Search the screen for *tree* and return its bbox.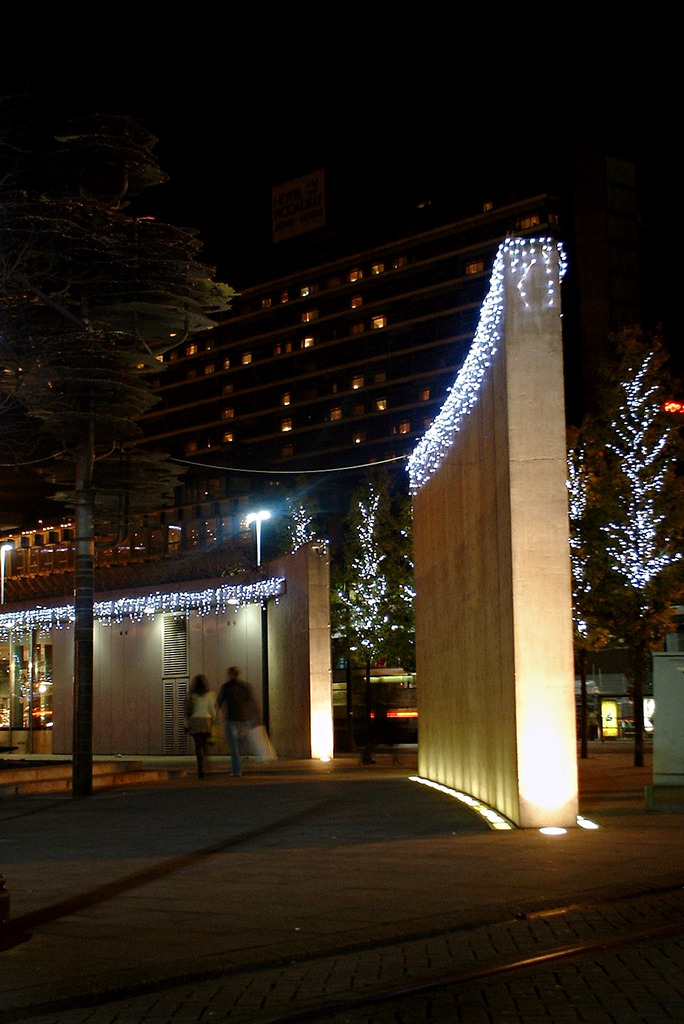
Found: 333/476/403/755.
